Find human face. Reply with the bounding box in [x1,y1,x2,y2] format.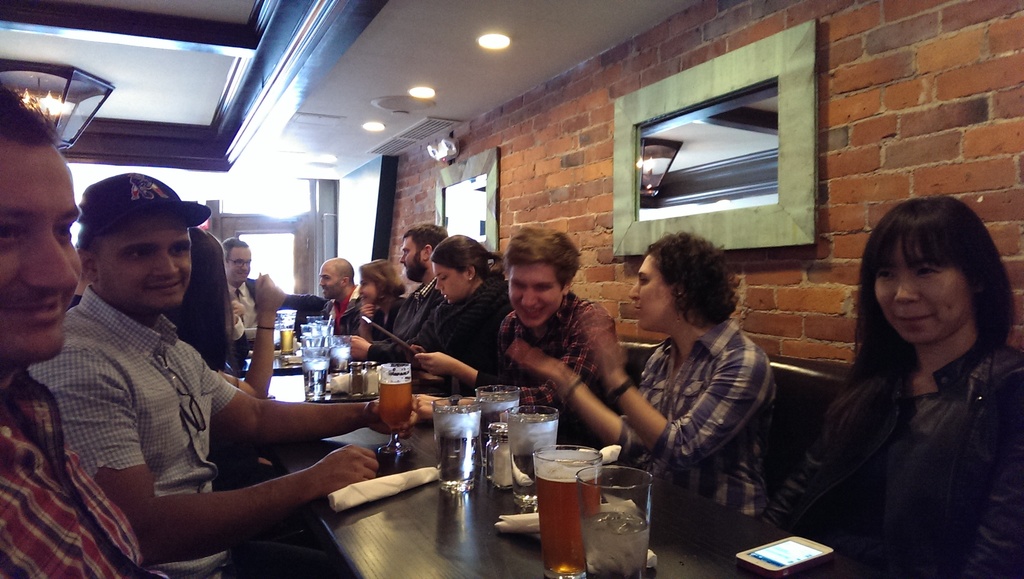
[401,236,422,281].
